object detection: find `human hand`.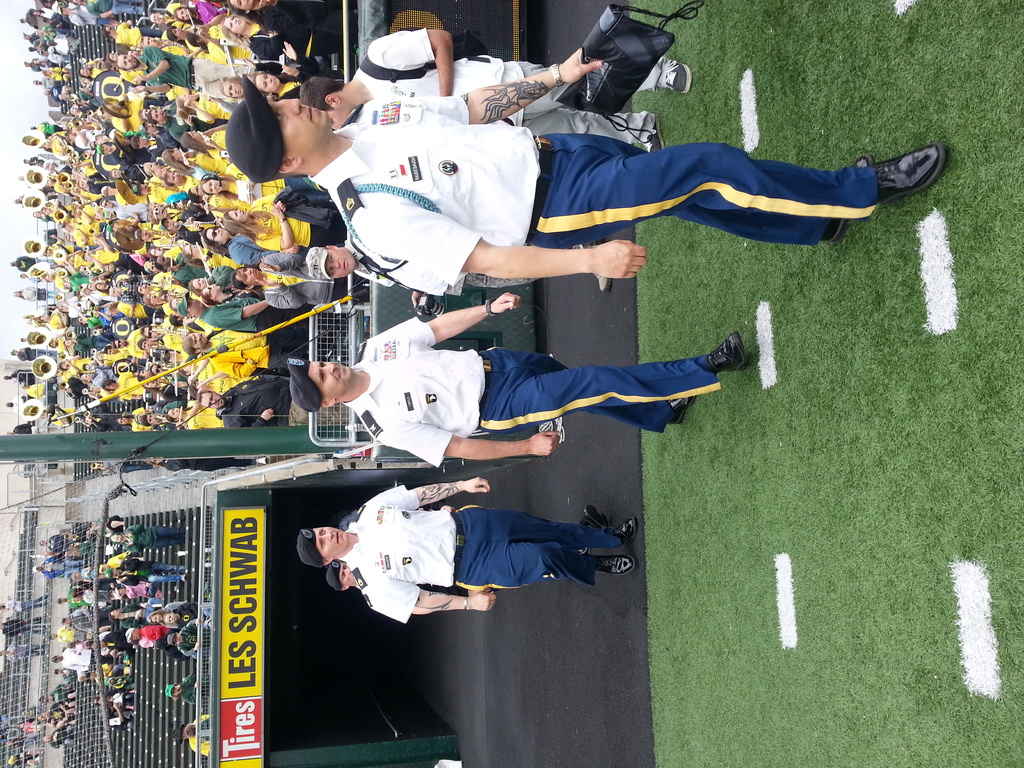
465 478 492 497.
